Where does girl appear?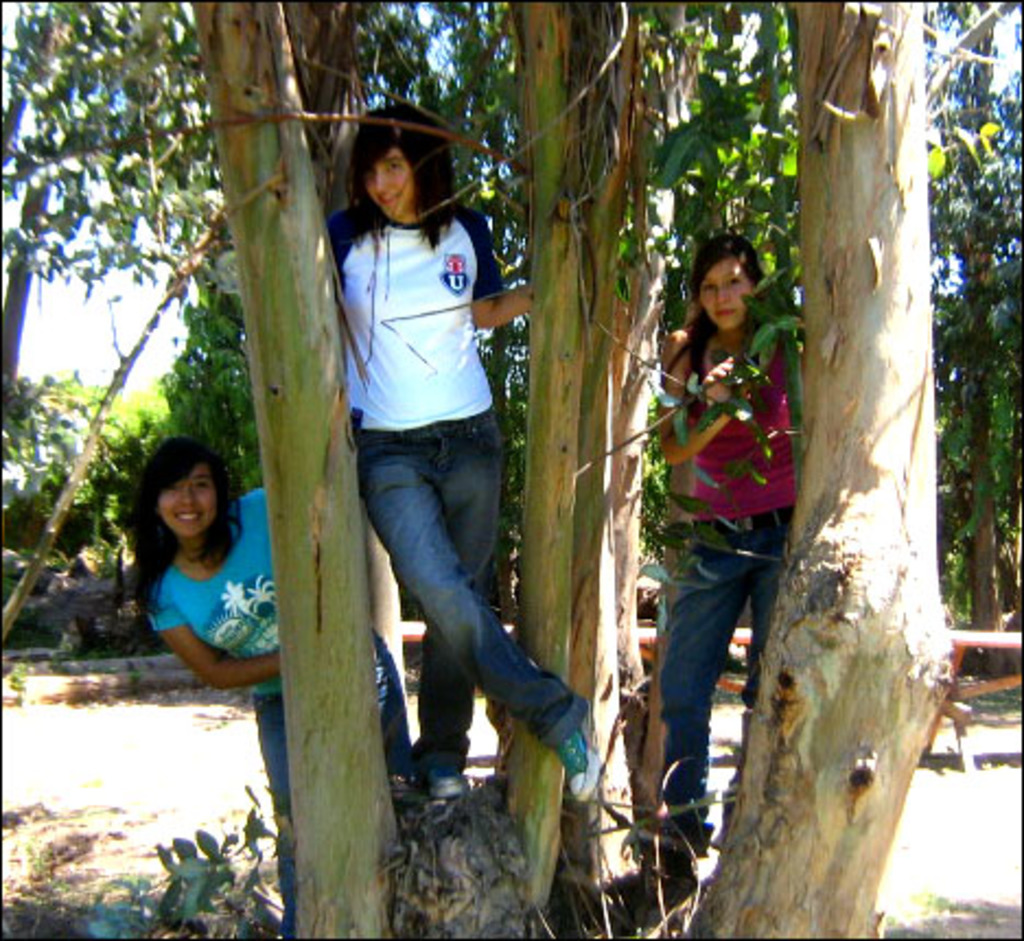
Appears at bbox=[133, 431, 414, 939].
